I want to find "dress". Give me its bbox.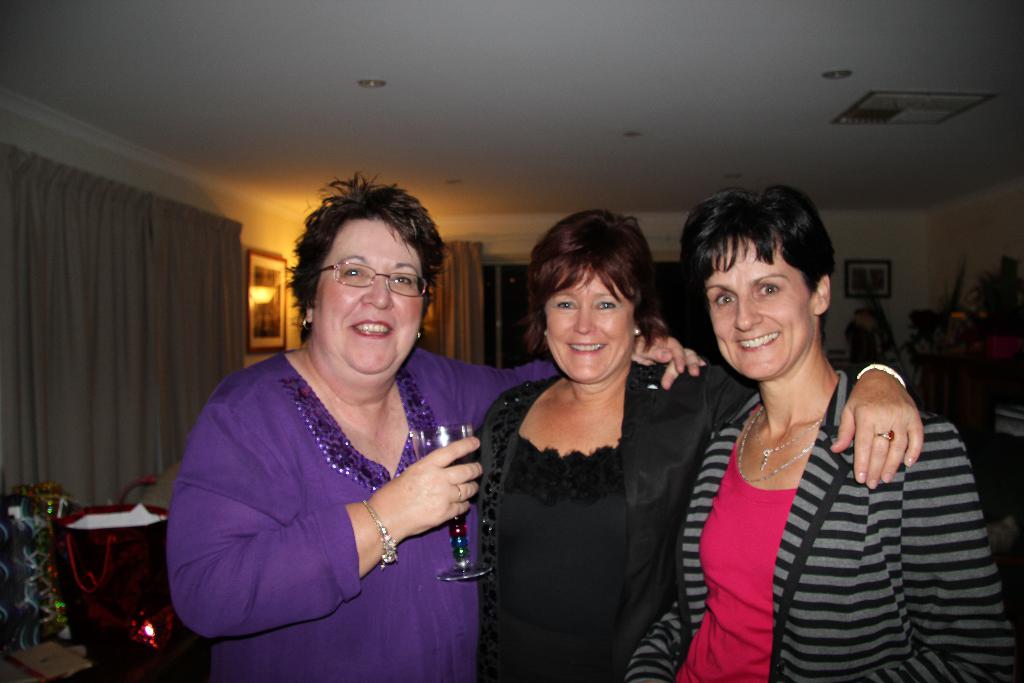
BBox(478, 360, 906, 682).
